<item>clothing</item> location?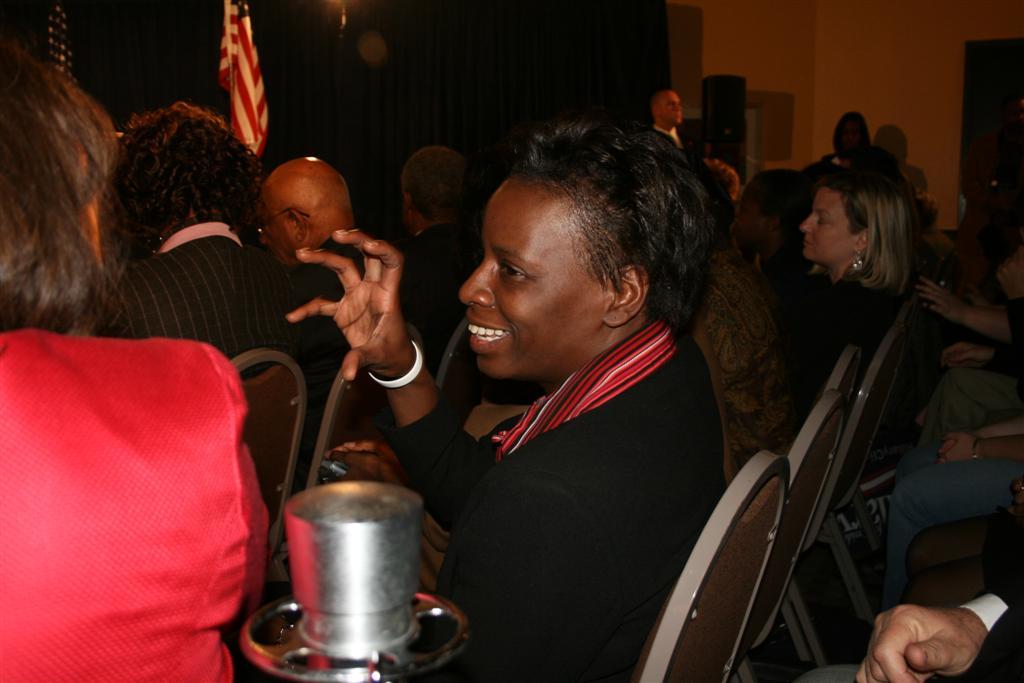
left=914, top=288, right=1023, bottom=456
